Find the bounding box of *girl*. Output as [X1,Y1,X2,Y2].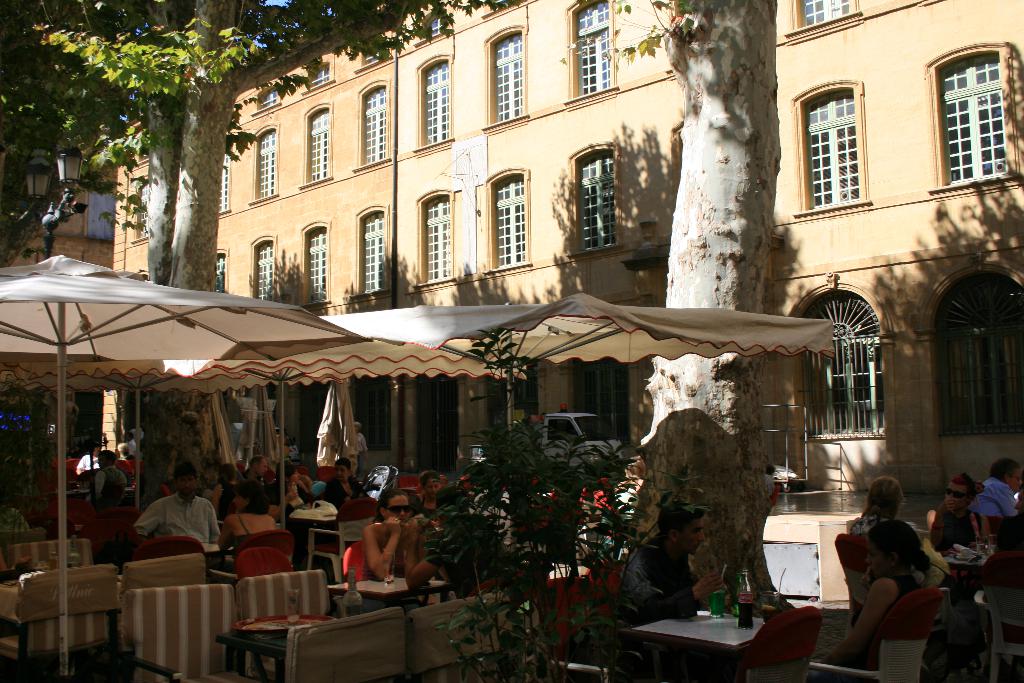
[360,486,415,584].
